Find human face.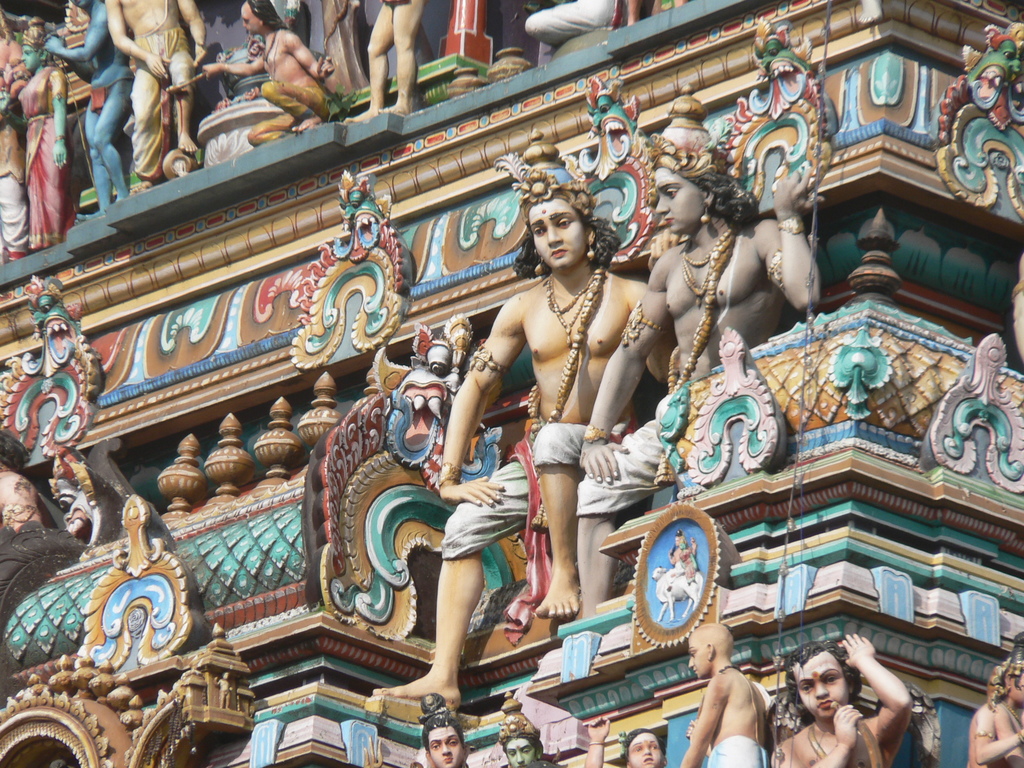
25:45:36:72.
